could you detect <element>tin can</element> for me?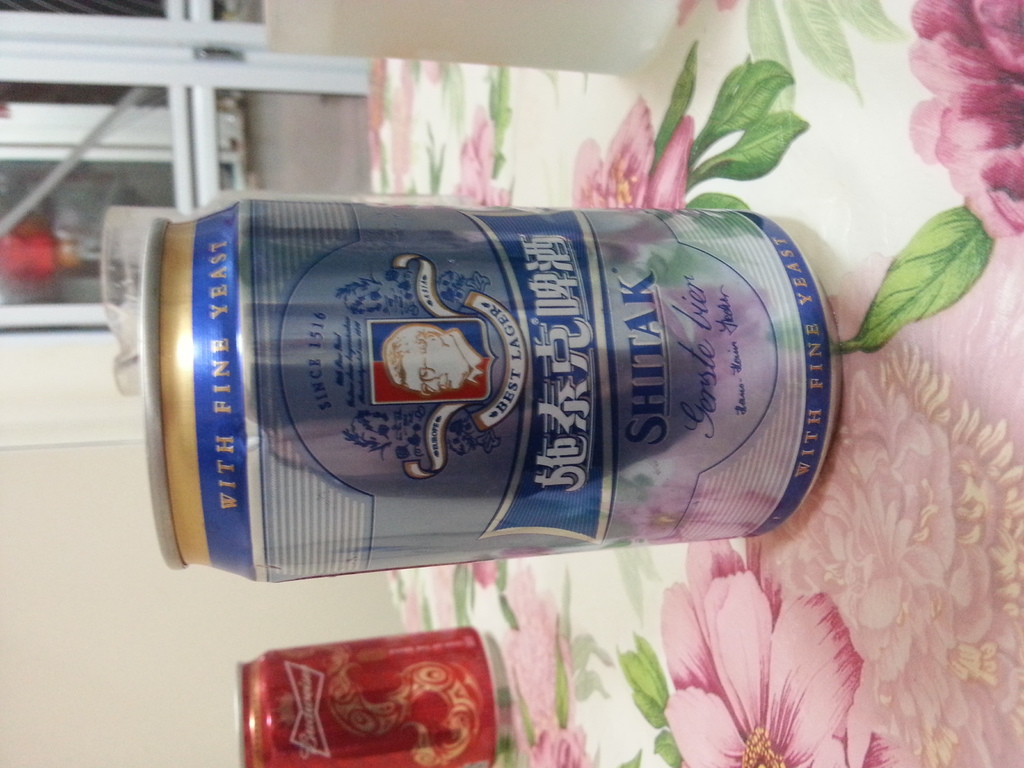
Detection result: box(237, 624, 499, 765).
